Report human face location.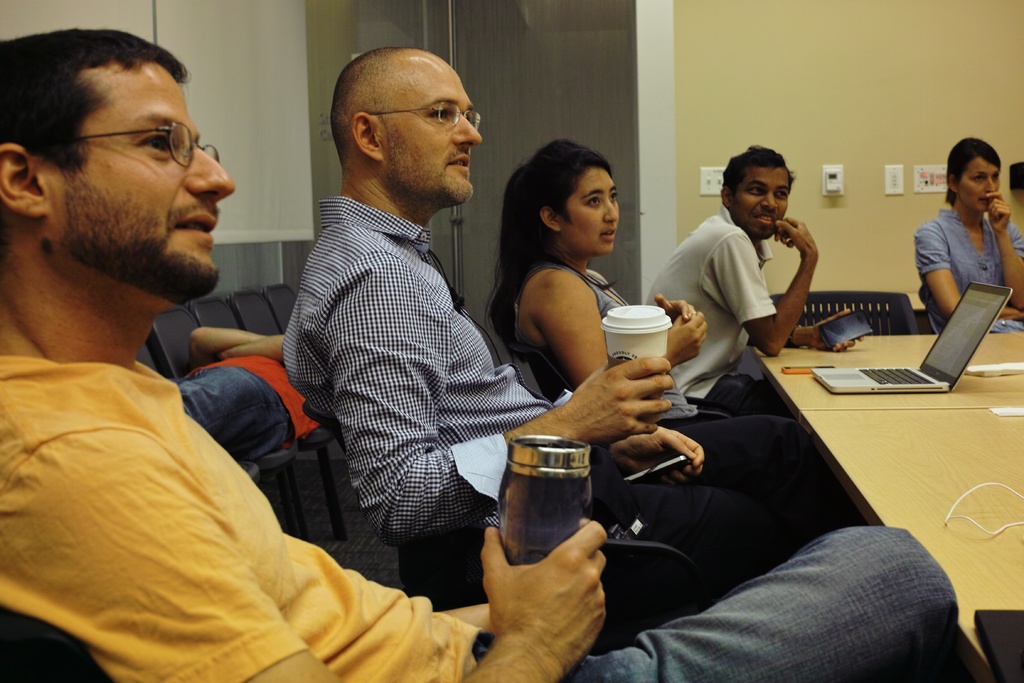
Report: box=[963, 155, 1000, 208].
